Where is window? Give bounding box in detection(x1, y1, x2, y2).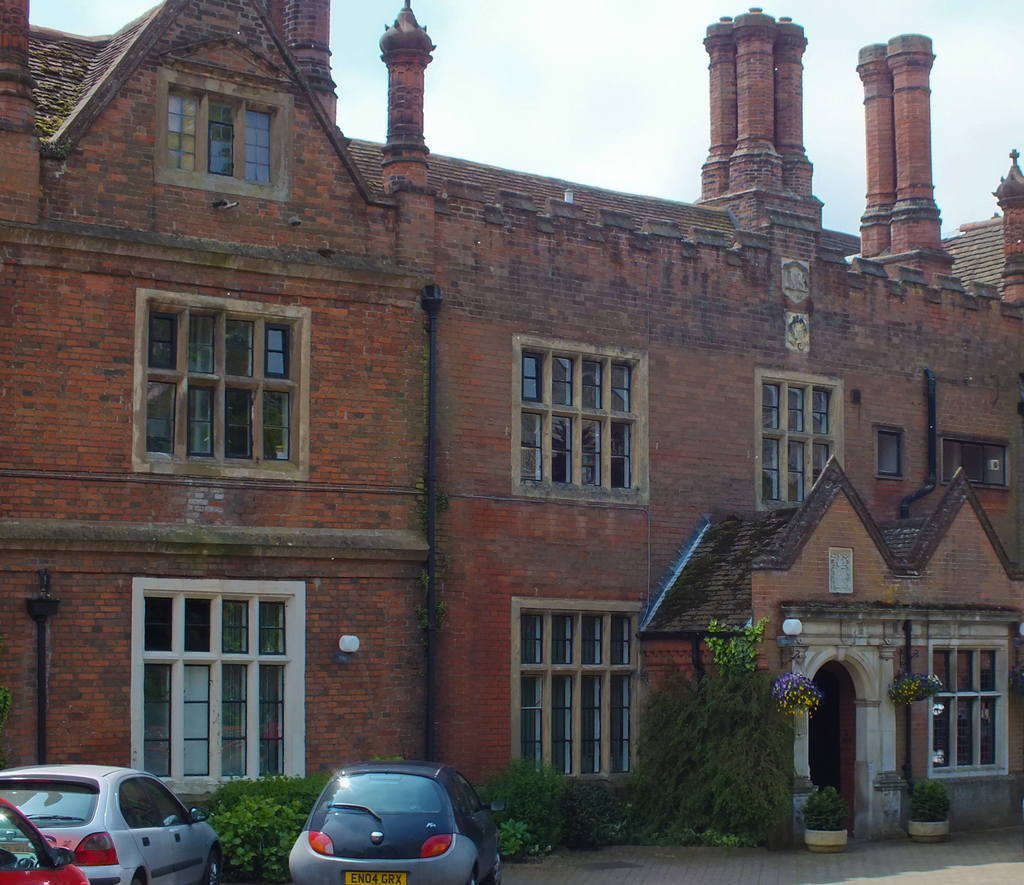
detection(873, 427, 903, 482).
